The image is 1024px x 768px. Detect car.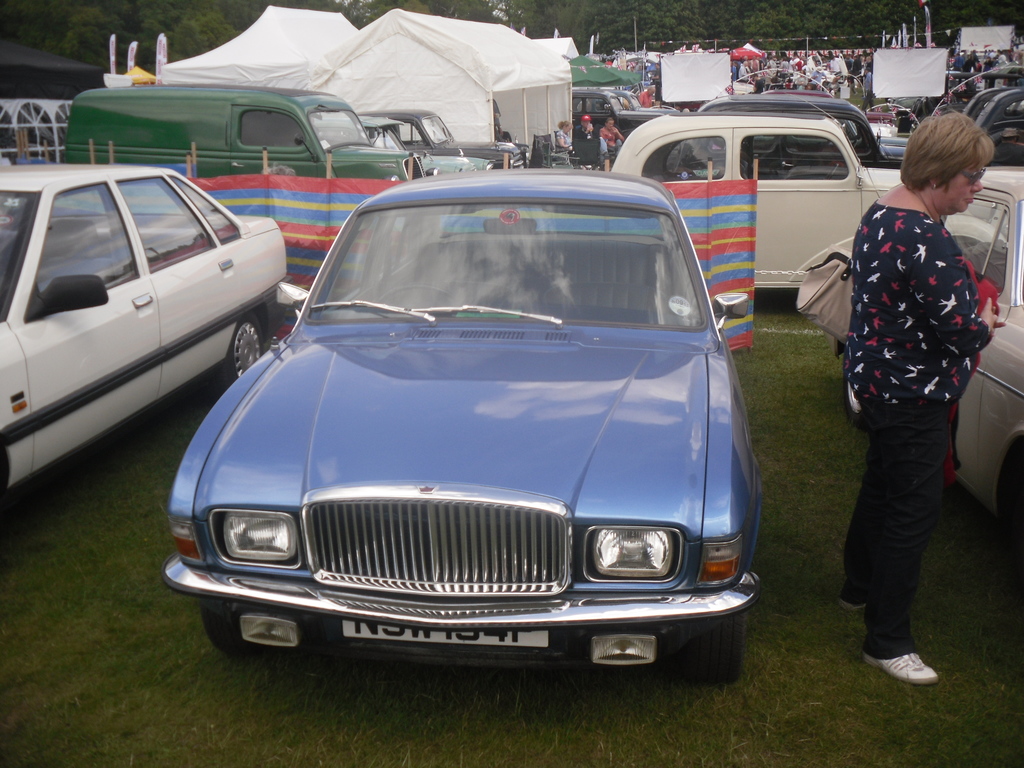
Detection: box(166, 167, 765, 663).
